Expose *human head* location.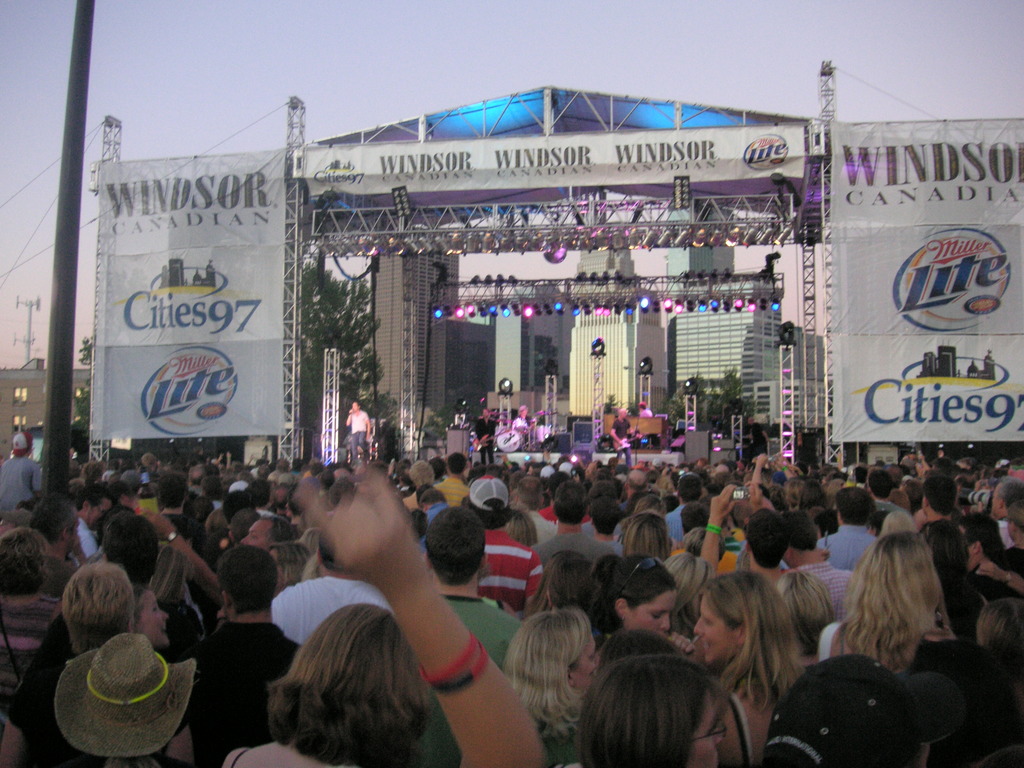
Exposed at [x1=465, y1=474, x2=504, y2=529].
